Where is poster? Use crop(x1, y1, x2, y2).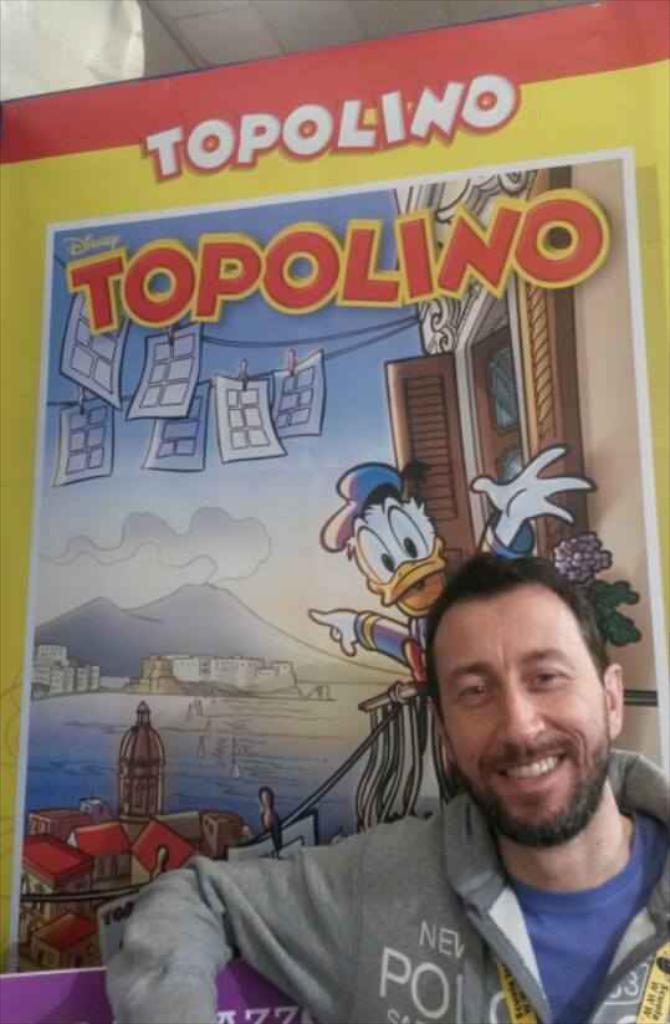
crop(2, 135, 668, 973).
